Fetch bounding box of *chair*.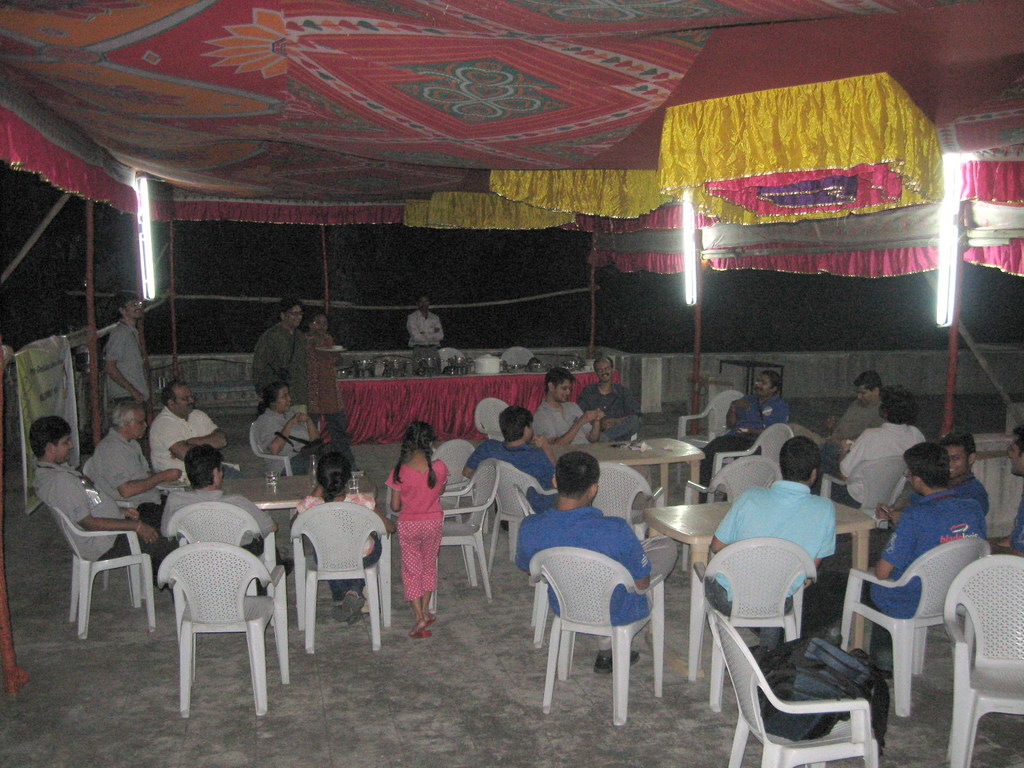
Bbox: Rect(820, 458, 911, 531).
